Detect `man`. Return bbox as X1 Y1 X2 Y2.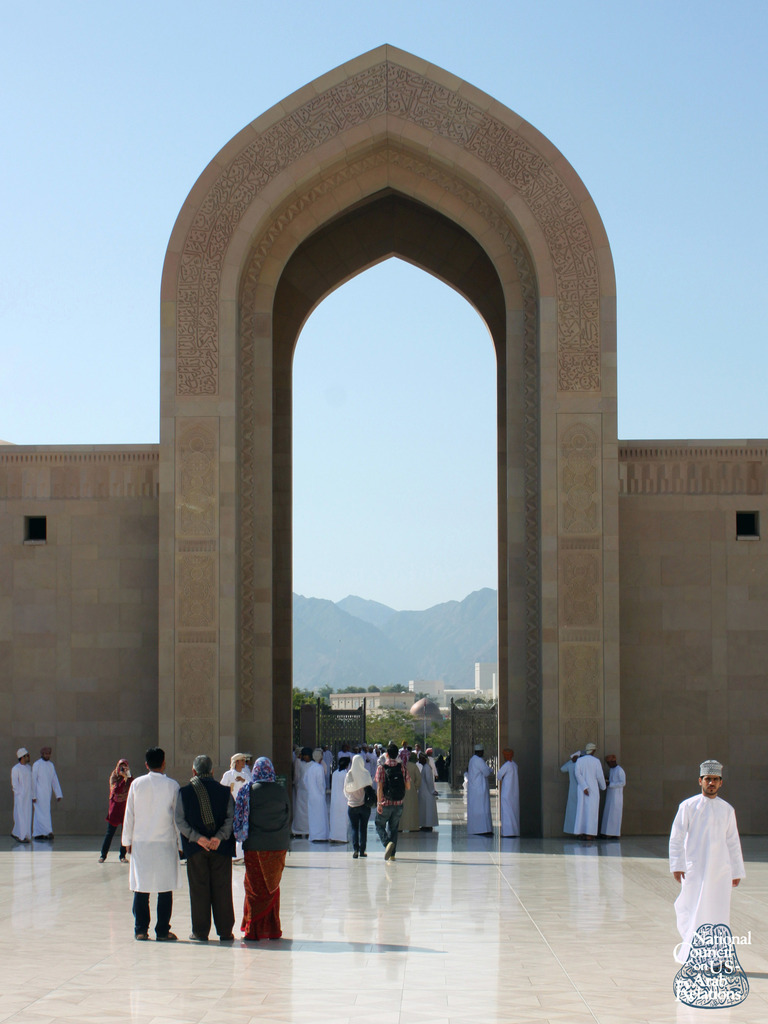
36 748 61 839.
